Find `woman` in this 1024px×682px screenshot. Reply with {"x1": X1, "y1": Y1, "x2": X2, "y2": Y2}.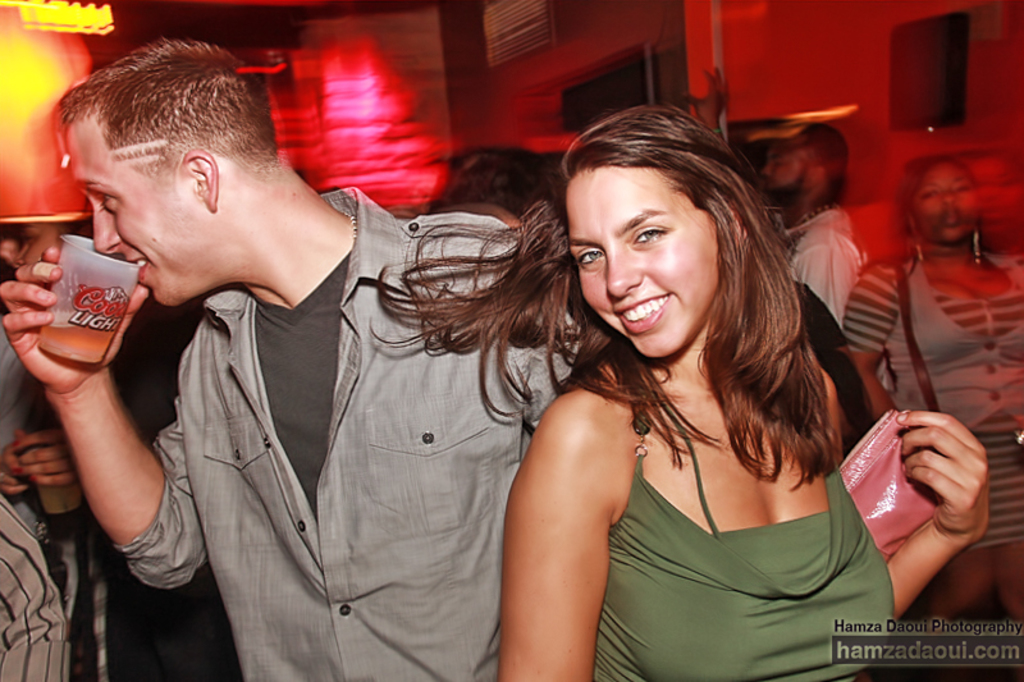
{"x1": 366, "y1": 105, "x2": 989, "y2": 681}.
